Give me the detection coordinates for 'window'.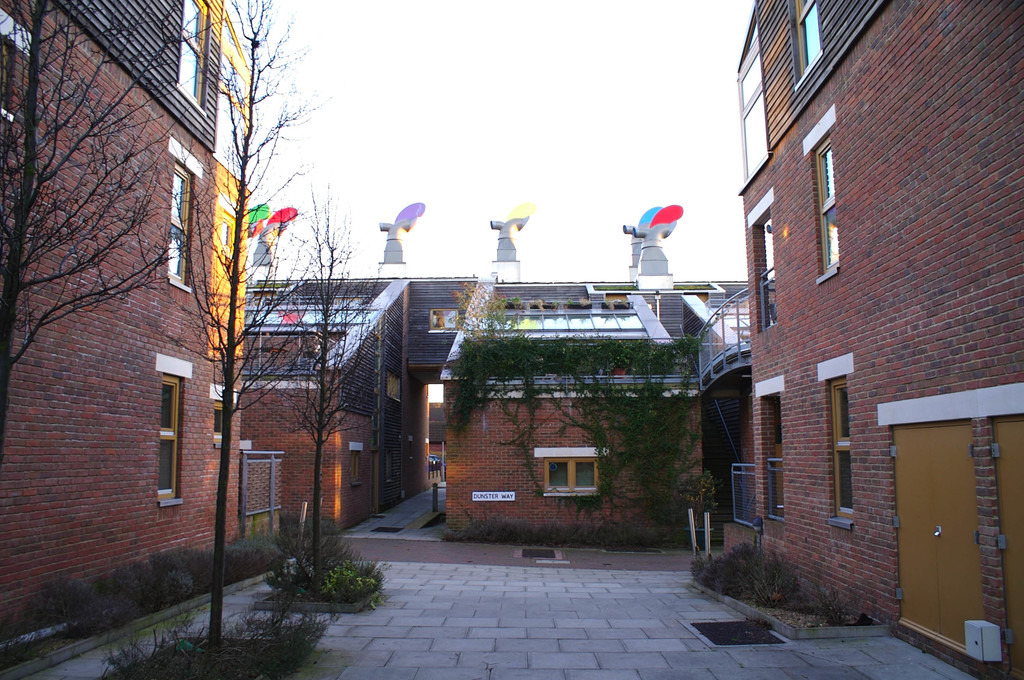
<region>153, 371, 180, 498</region>.
